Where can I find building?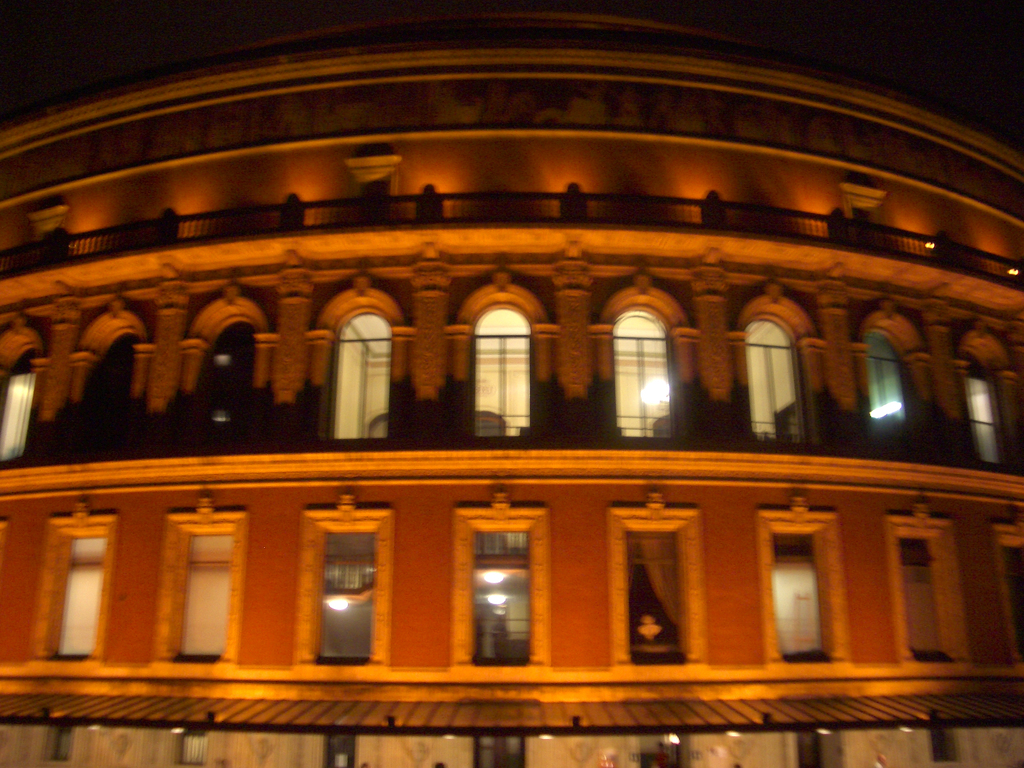
You can find it at box(0, 8, 1023, 767).
